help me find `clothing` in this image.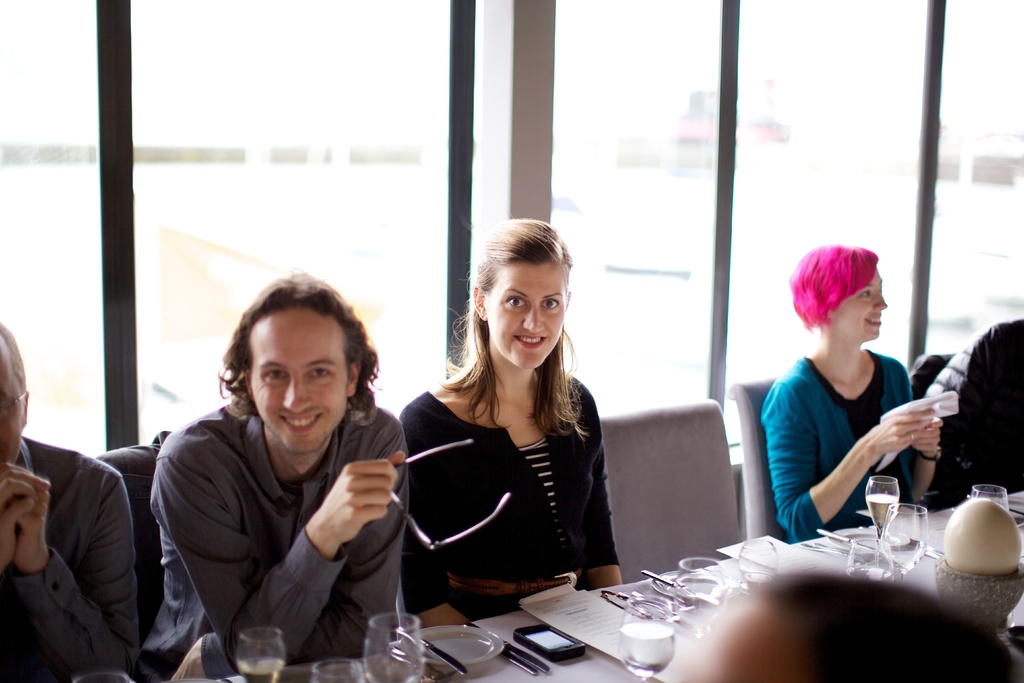
Found it: detection(0, 438, 142, 682).
